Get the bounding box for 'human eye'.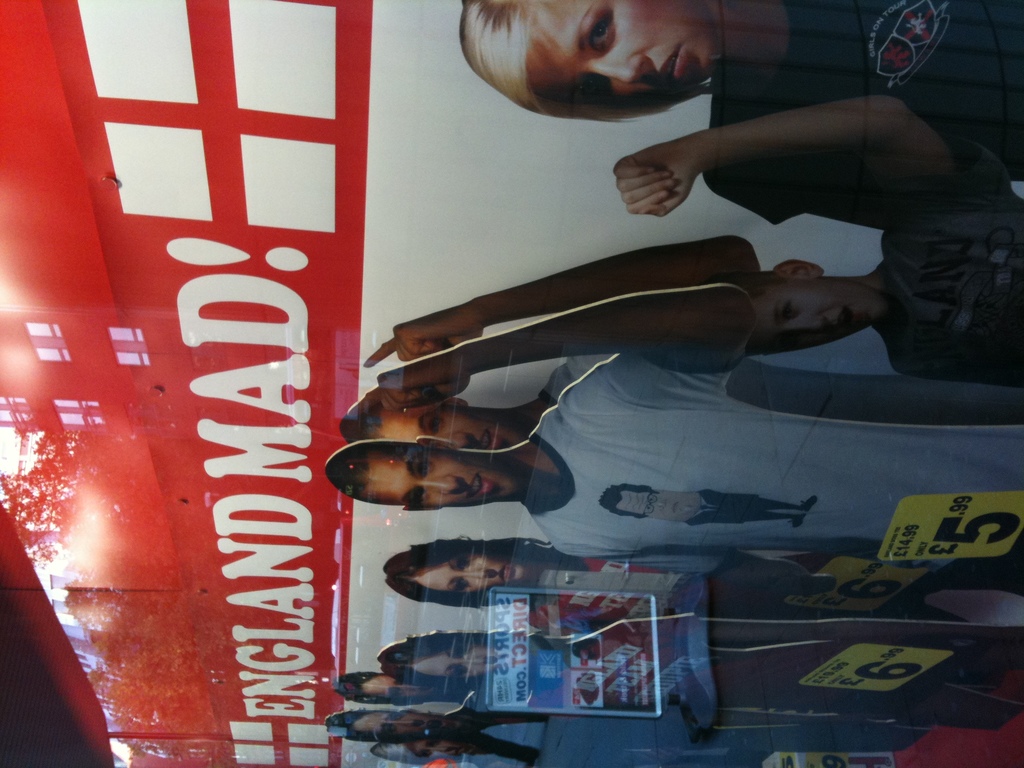
rect(386, 722, 396, 734).
